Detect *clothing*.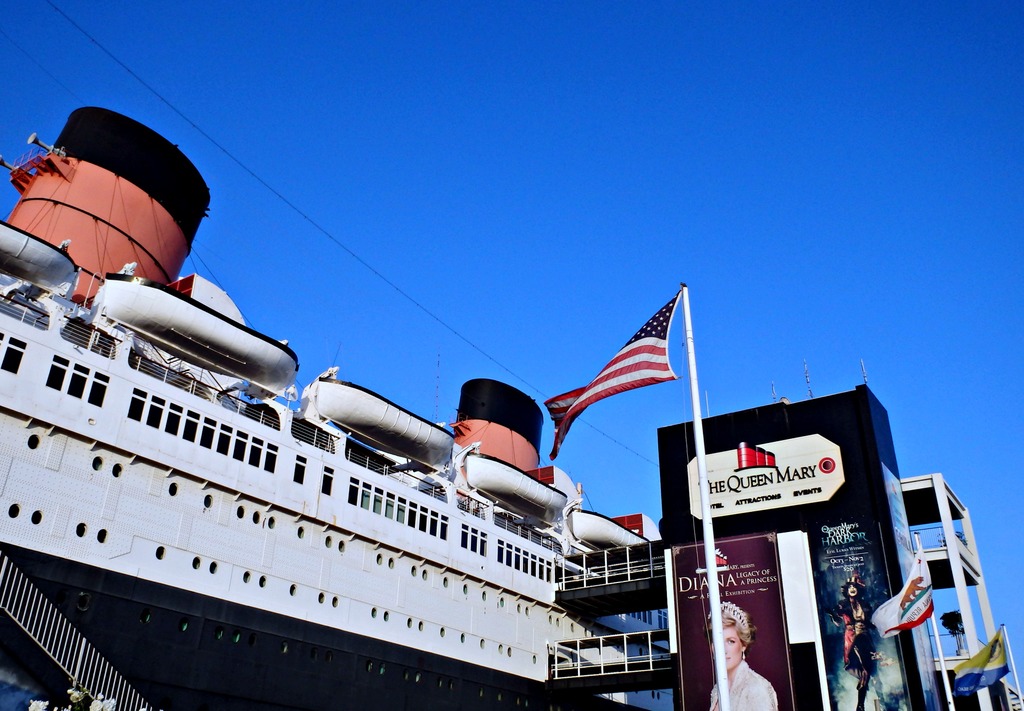
Detected at (left=827, top=592, right=877, bottom=694).
